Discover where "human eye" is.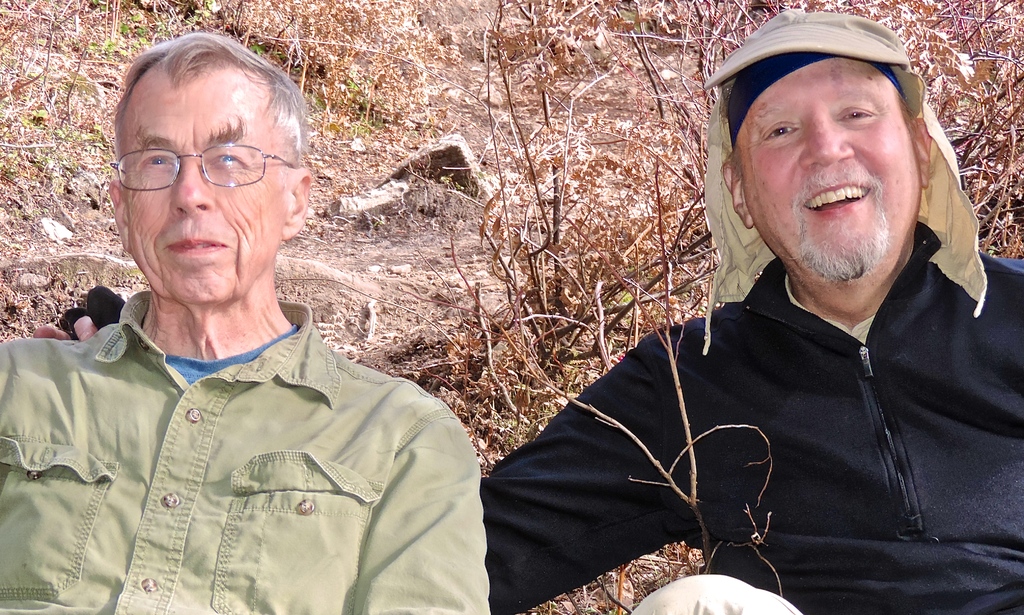
Discovered at (left=830, top=97, right=880, bottom=122).
